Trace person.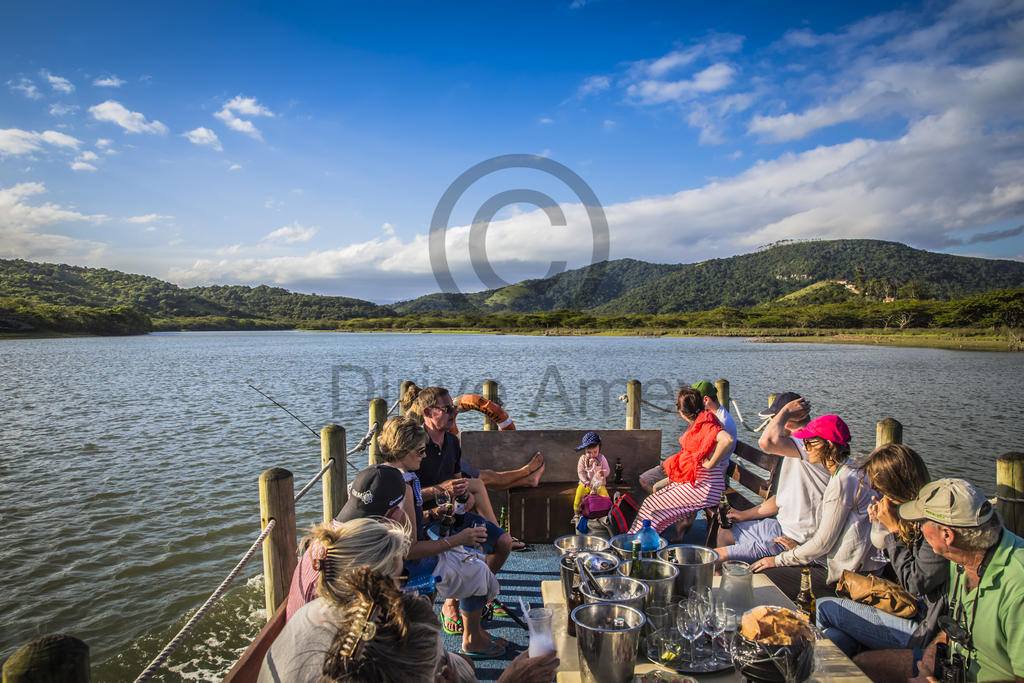
Traced to <bbox>574, 436, 629, 516</bbox>.
